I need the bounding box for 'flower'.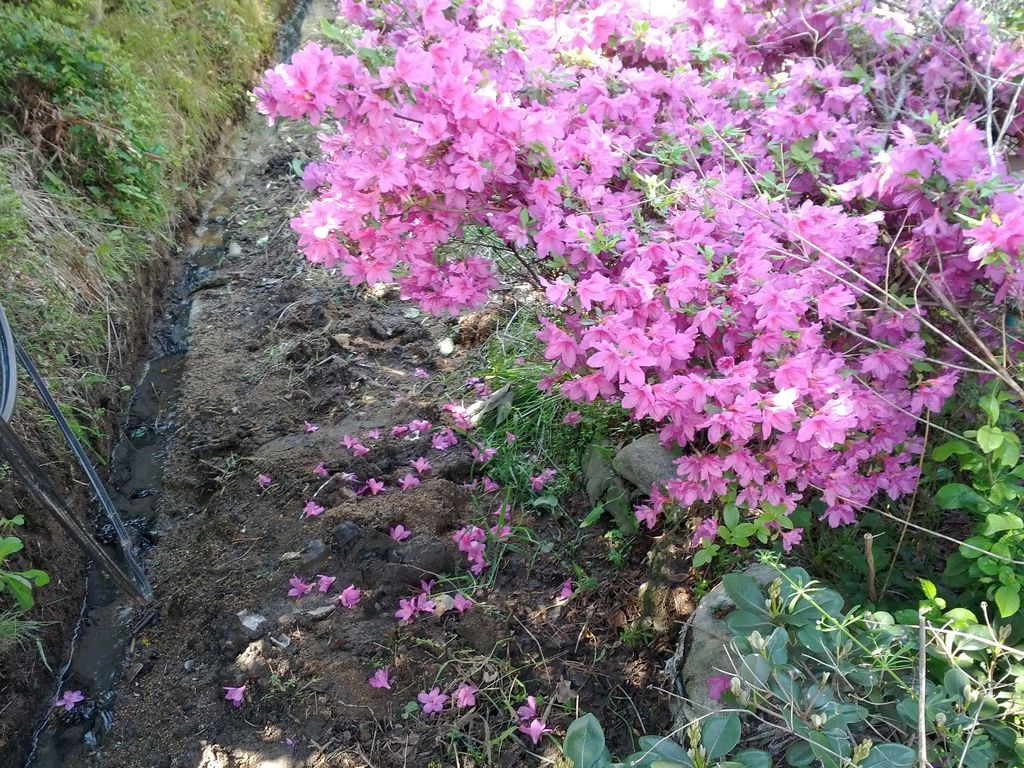
Here it is: <region>538, 221, 576, 258</region>.
